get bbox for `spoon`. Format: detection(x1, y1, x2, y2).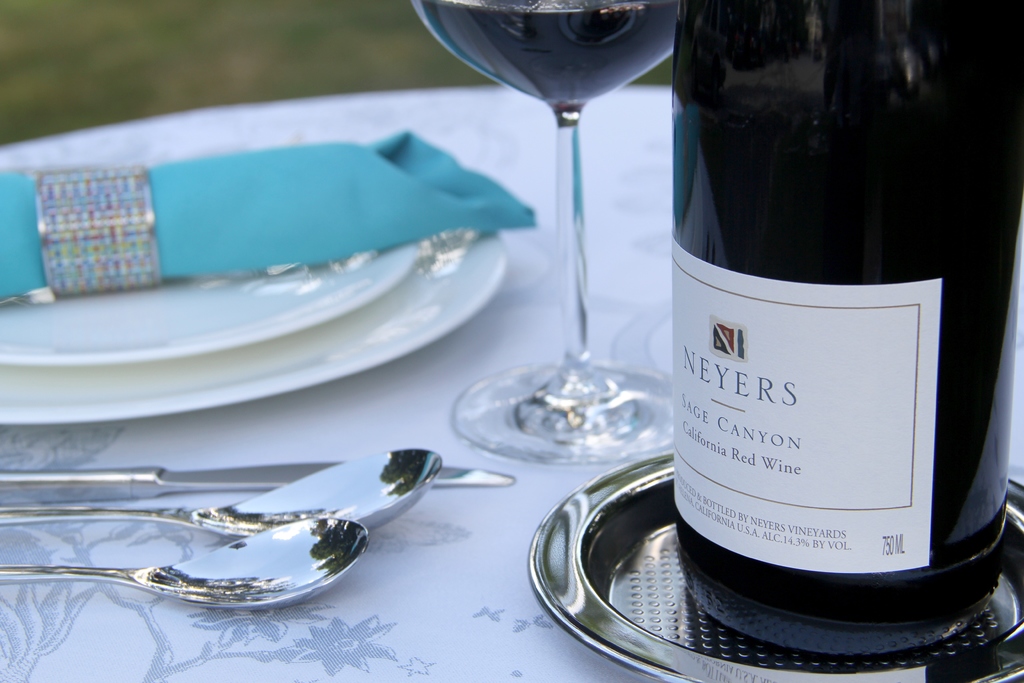
detection(1, 454, 445, 536).
